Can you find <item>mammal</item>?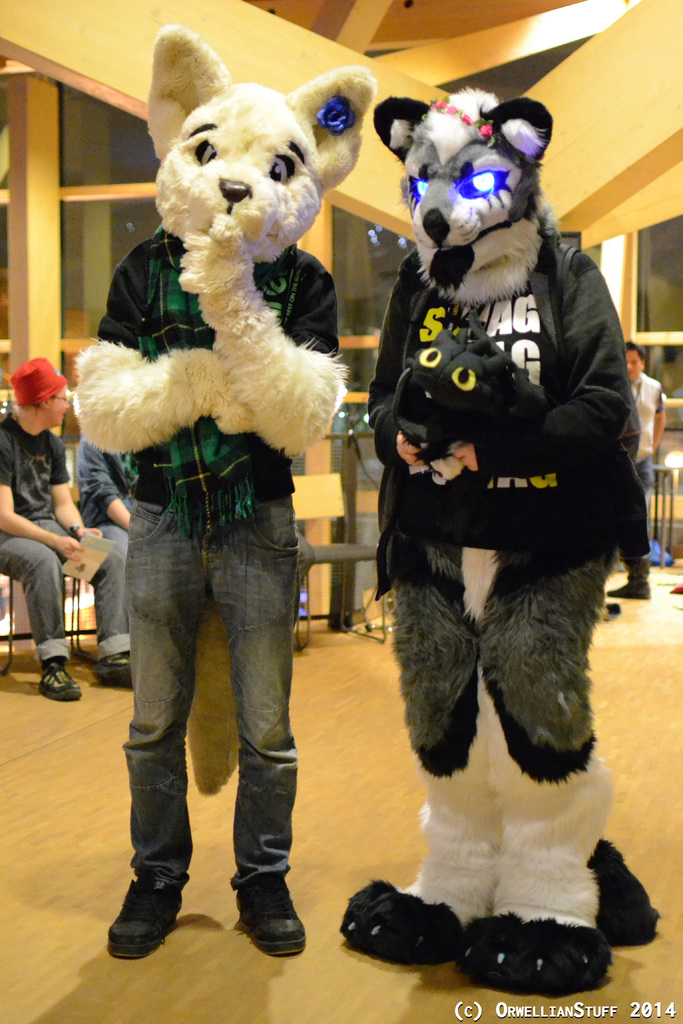
Yes, bounding box: (x1=0, y1=366, x2=124, y2=700).
